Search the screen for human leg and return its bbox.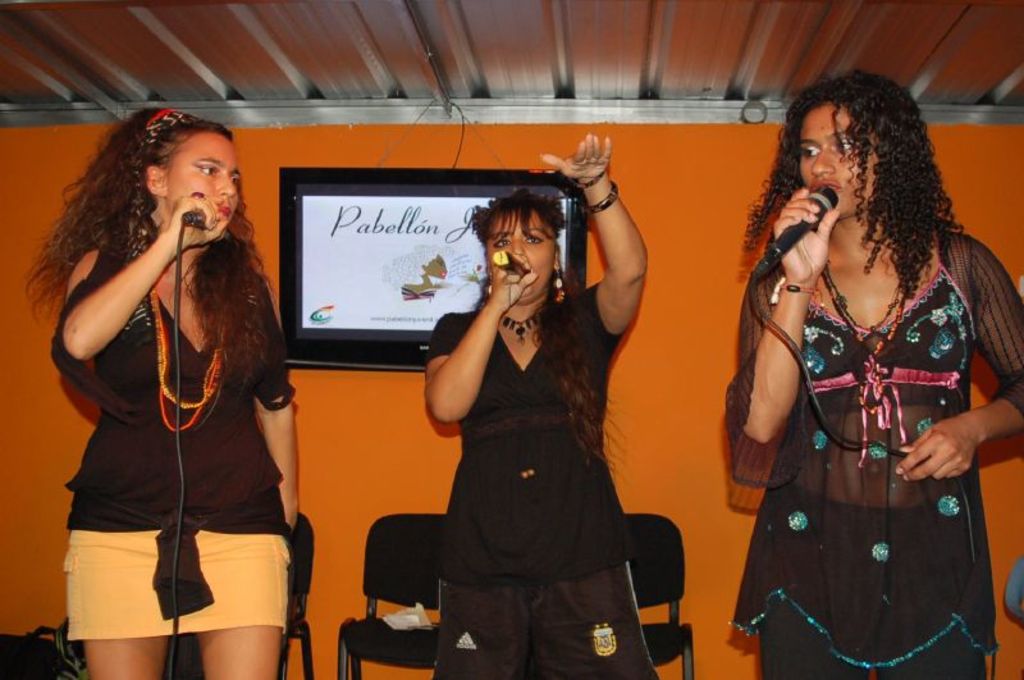
Found: region(63, 506, 175, 679).
